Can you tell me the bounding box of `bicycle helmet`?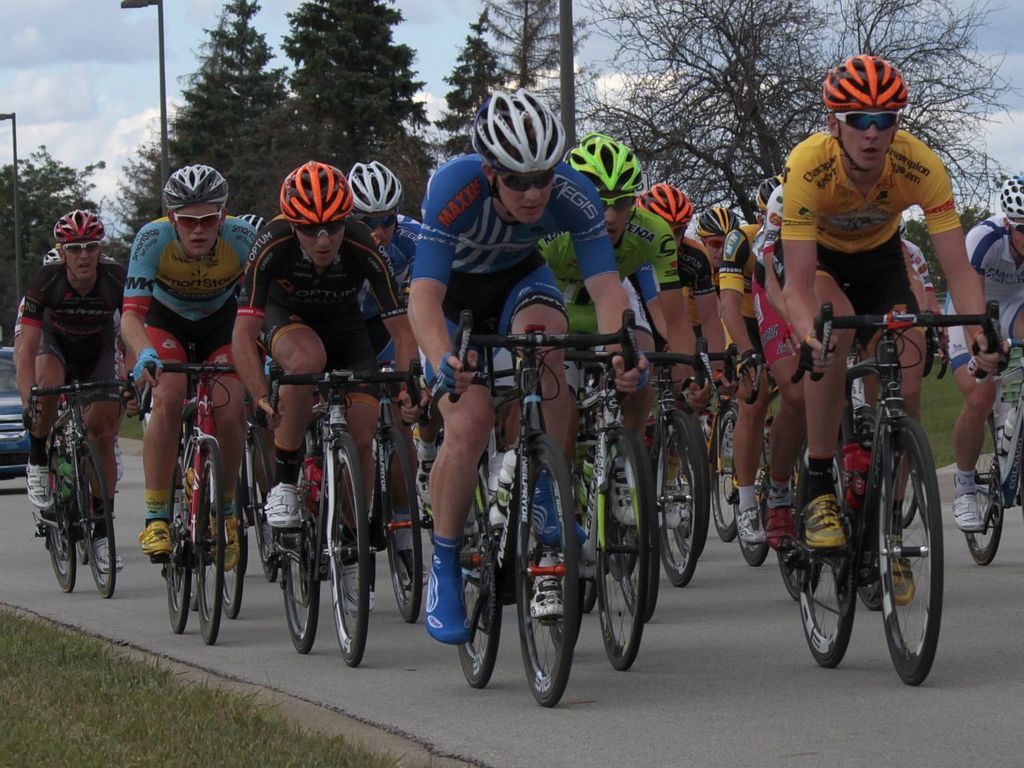
{"left": 645, "top": 184, "right": 690, "bottom": 234}.
